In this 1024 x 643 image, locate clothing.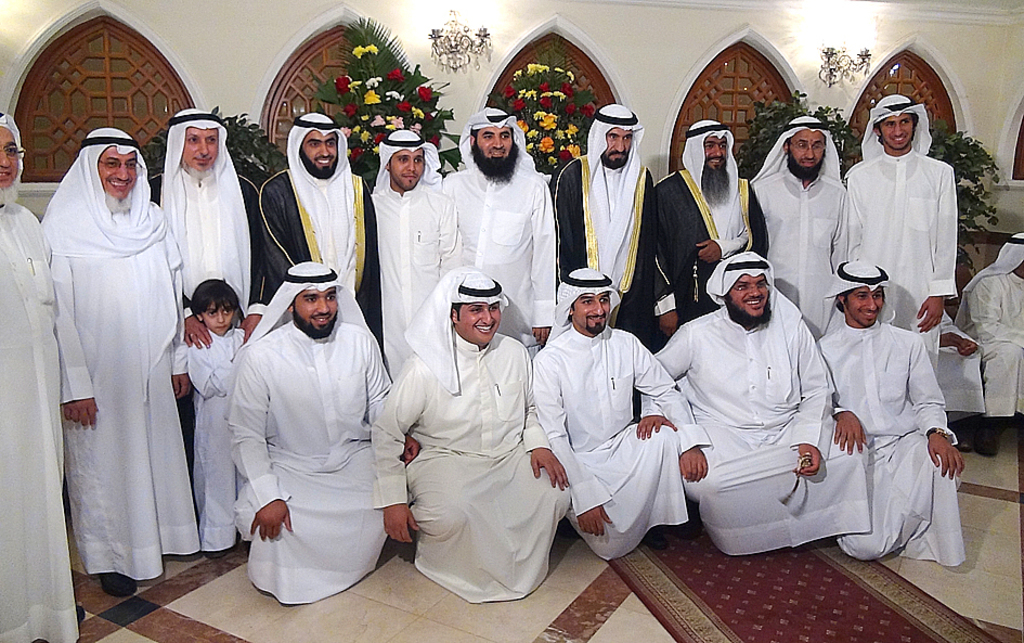
Bounding box: x1=44 y1=192 x2=205 y2=583.
